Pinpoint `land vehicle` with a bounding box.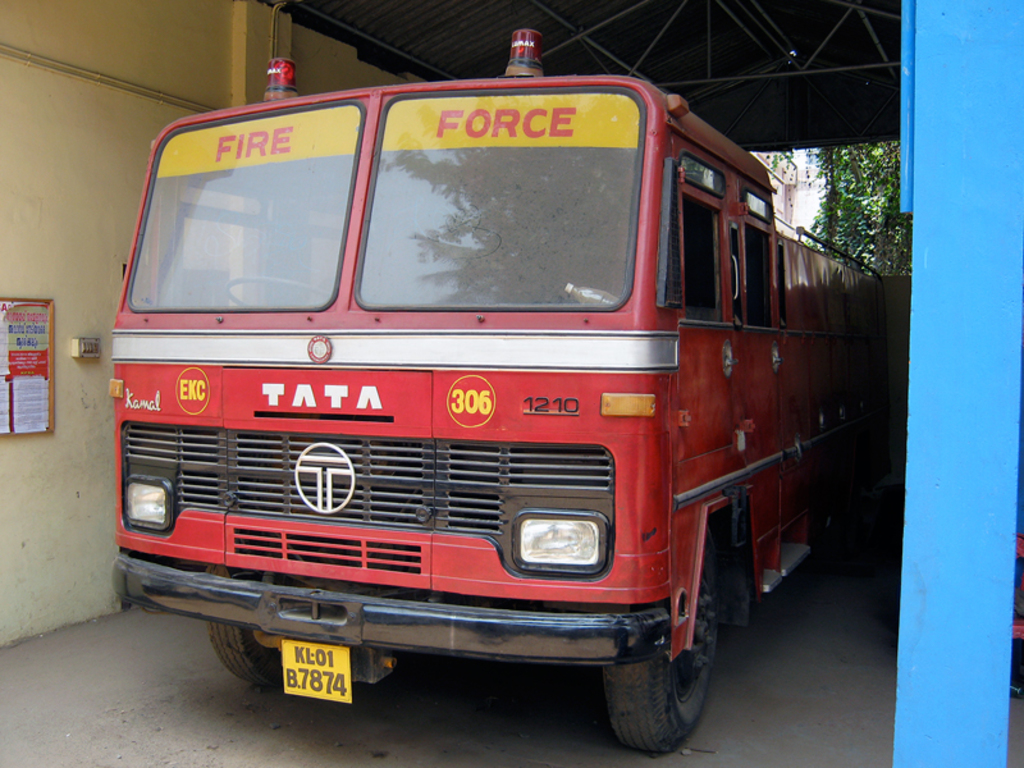
bbox(113, 28, 888, 754).
